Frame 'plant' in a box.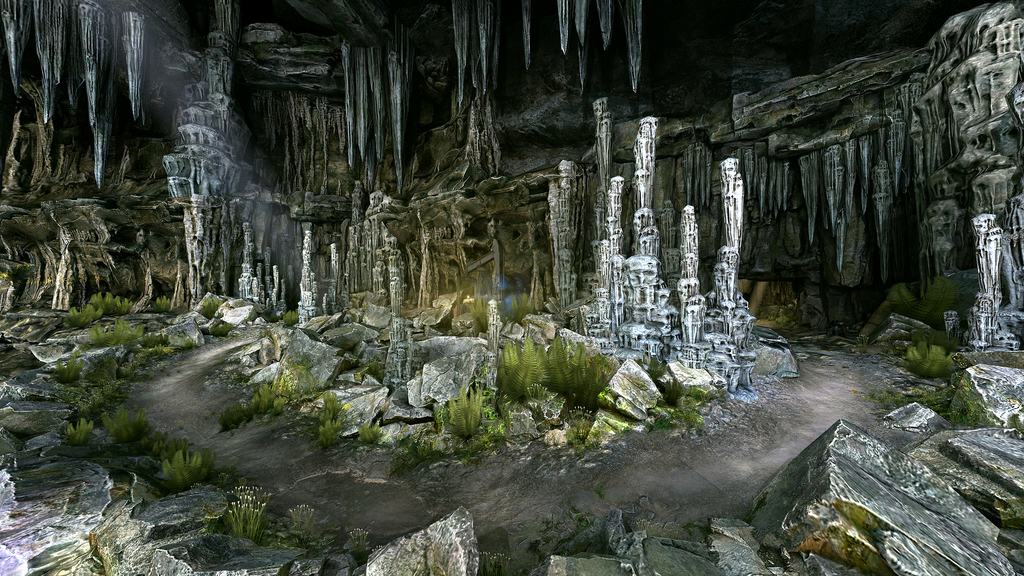
pyautogui.locateOnScreen(152, 292, 170, 314).
